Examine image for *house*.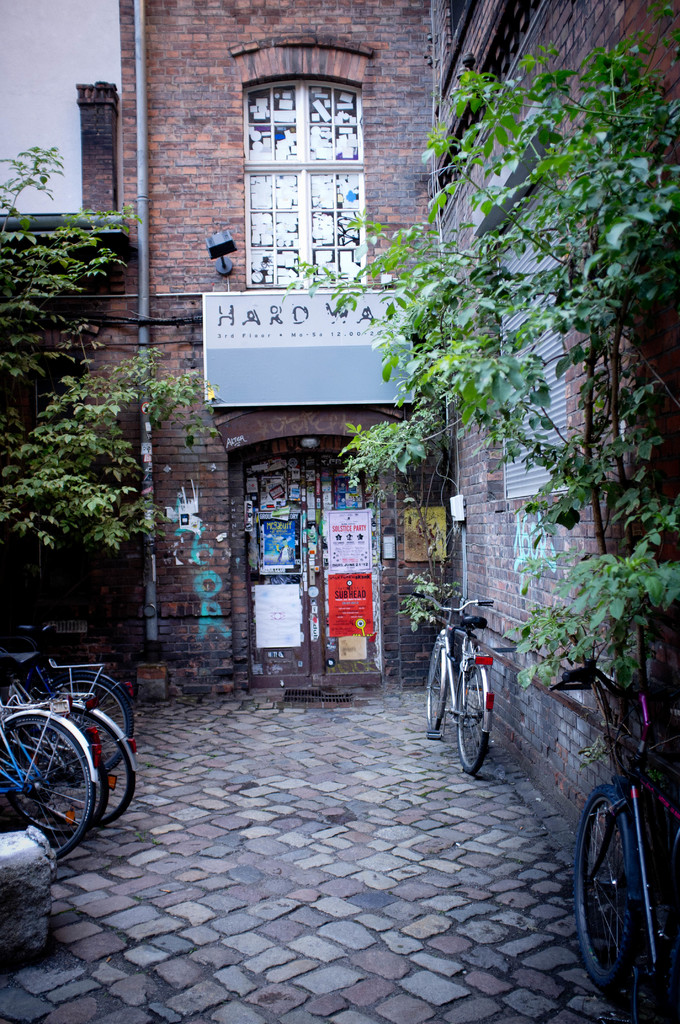
Examination result: box=[57, 20, 677, 781].
